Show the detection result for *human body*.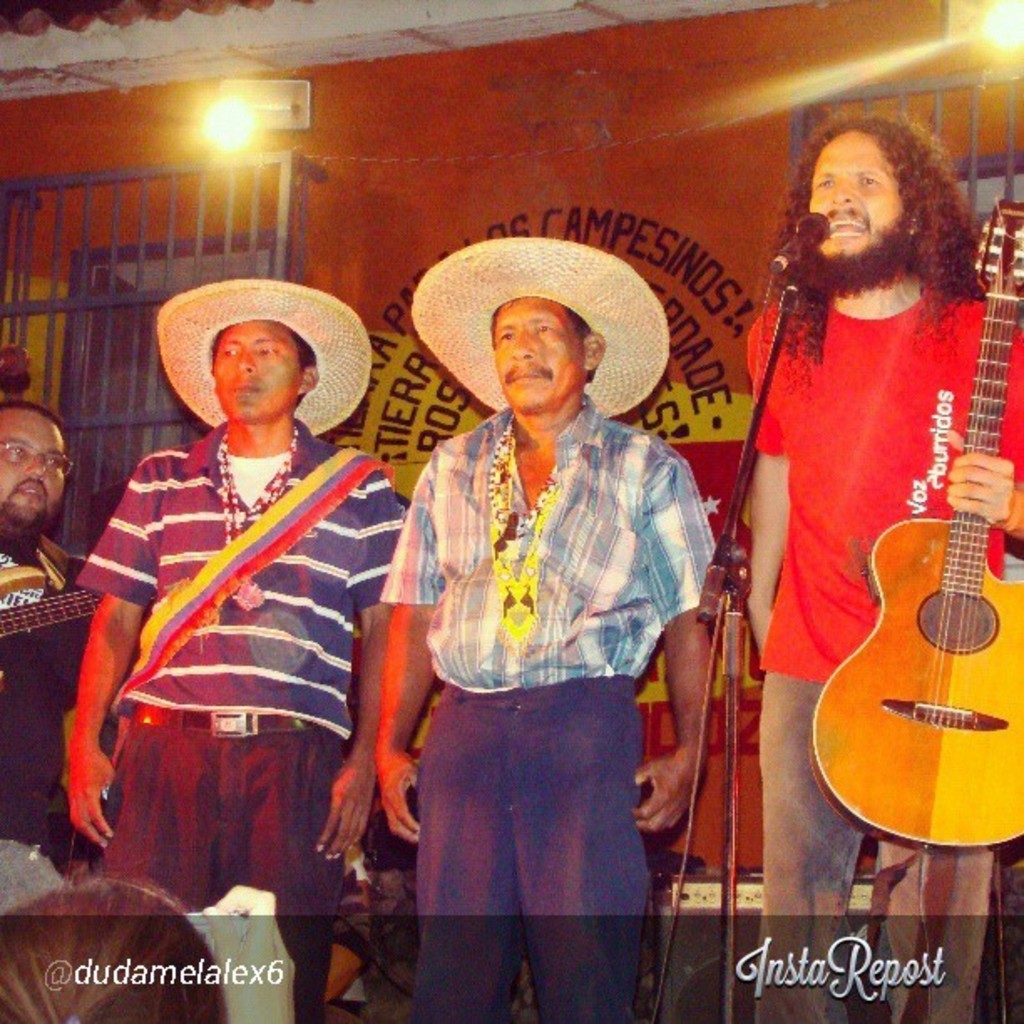
select_region(373, 400, 714, 1022).
